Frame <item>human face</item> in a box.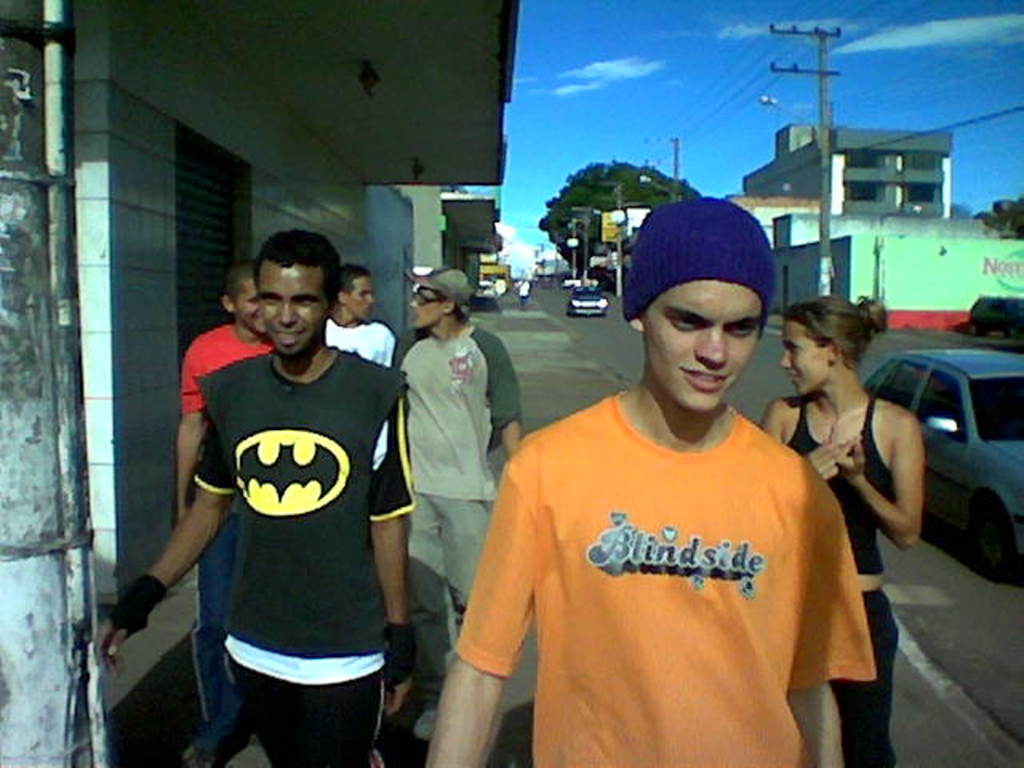
[646,275,762,410].
